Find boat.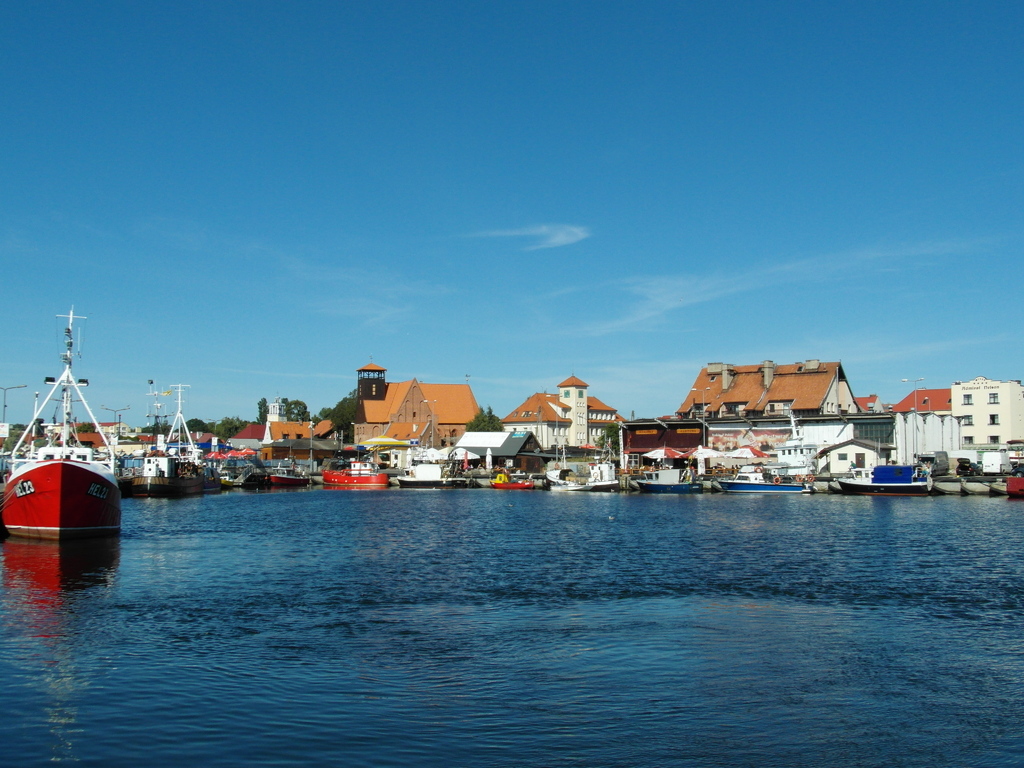
locate(270, 452, 308, 487).
